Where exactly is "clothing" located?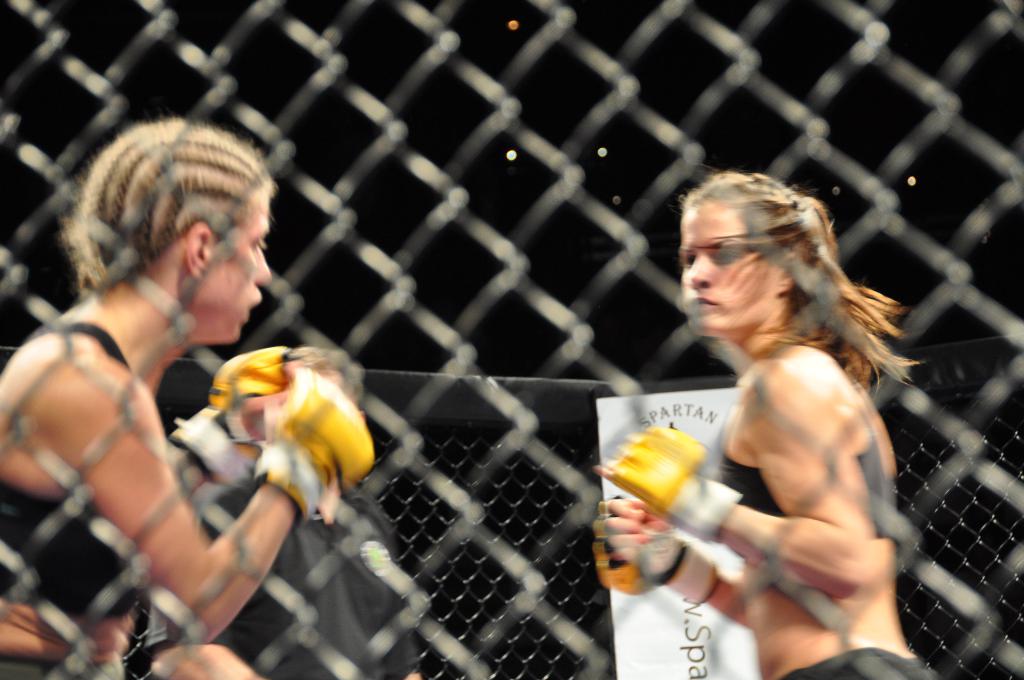
Its bounding box is (x1=145, y1=471, x2=425, y2=679).
